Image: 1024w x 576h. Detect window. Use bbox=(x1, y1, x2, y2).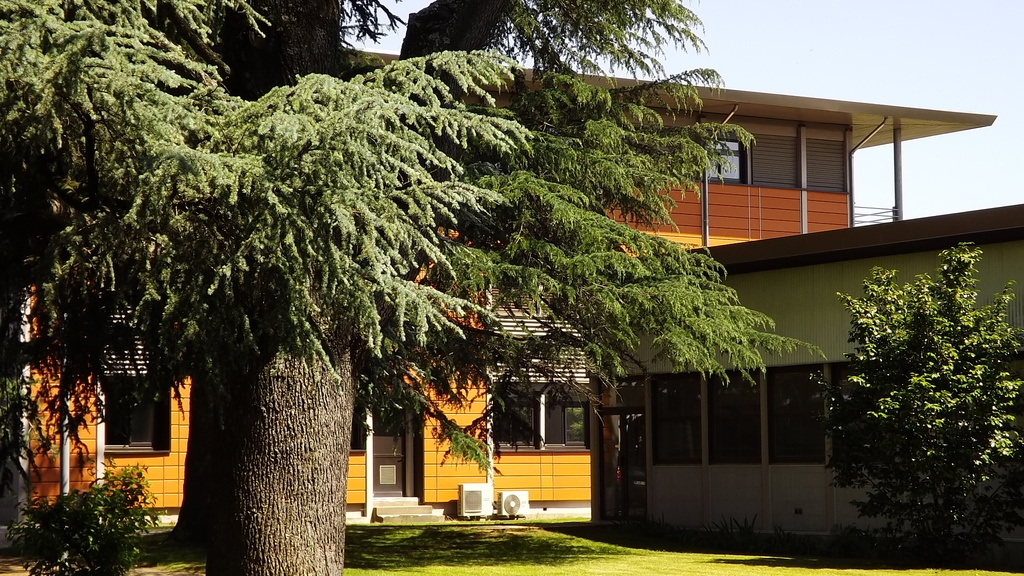
bbox=(488, 280, 600, 457).
